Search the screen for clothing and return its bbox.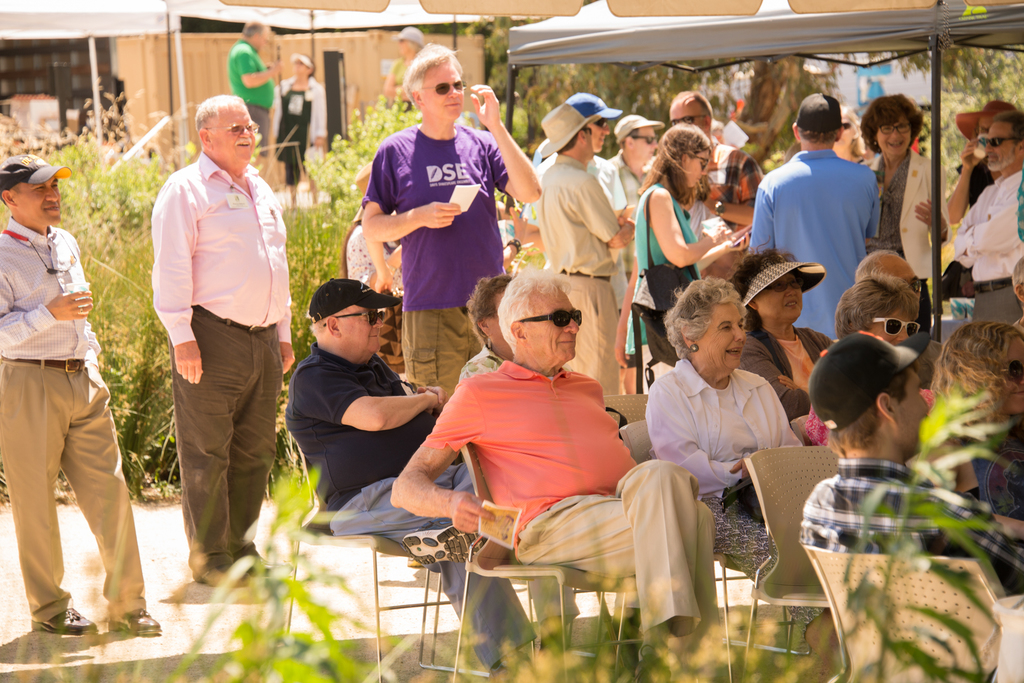
Found: (x1=425, y1=365, x2=719, y2=634).
